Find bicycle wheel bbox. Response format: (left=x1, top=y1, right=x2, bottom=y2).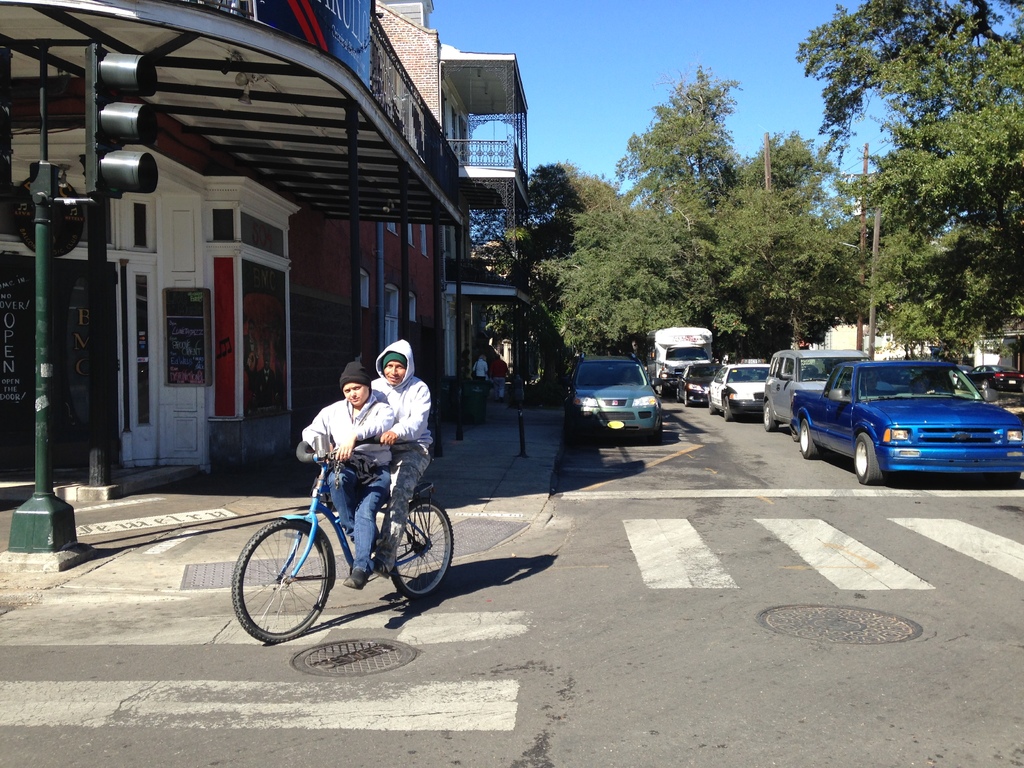
(left=392, top=500, right=456, bottom=603).
